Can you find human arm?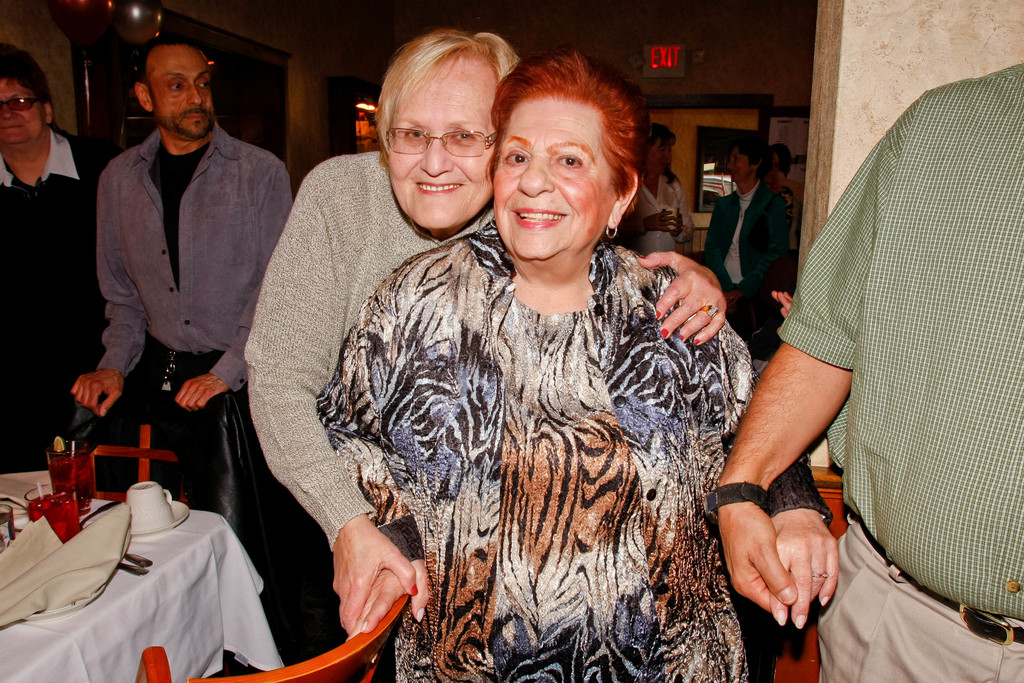
Yes, bounding box: rect(315, 399, 435, 662).
